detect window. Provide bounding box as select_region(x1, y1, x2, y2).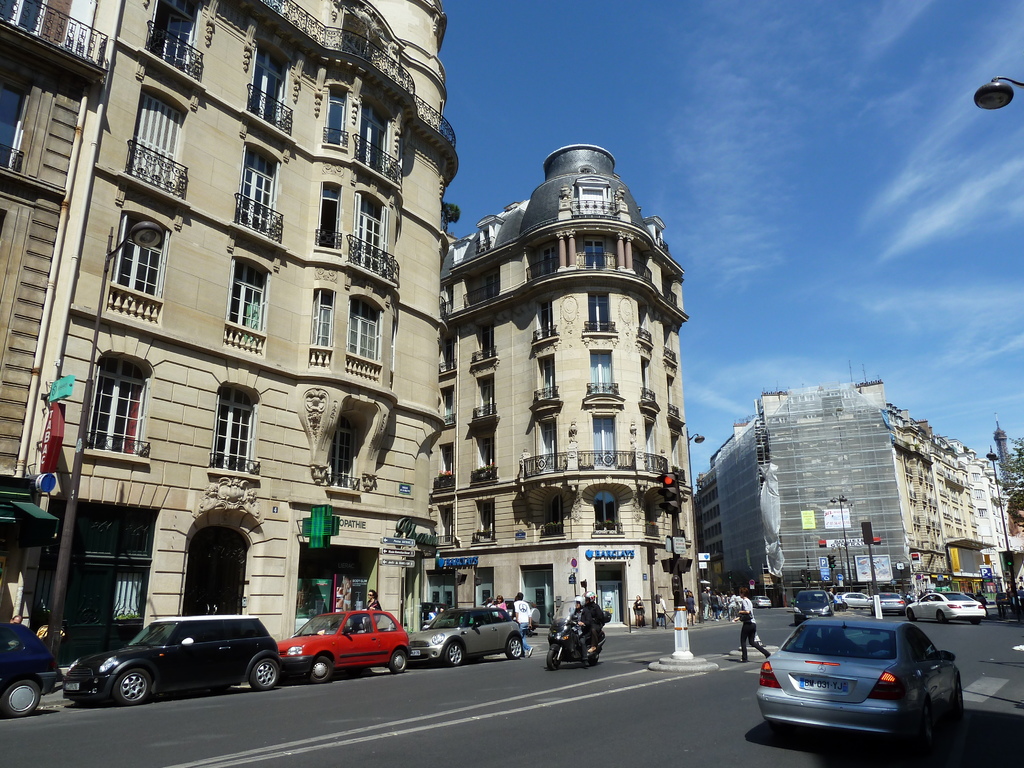
select_region(335, 197, 396, 275).
